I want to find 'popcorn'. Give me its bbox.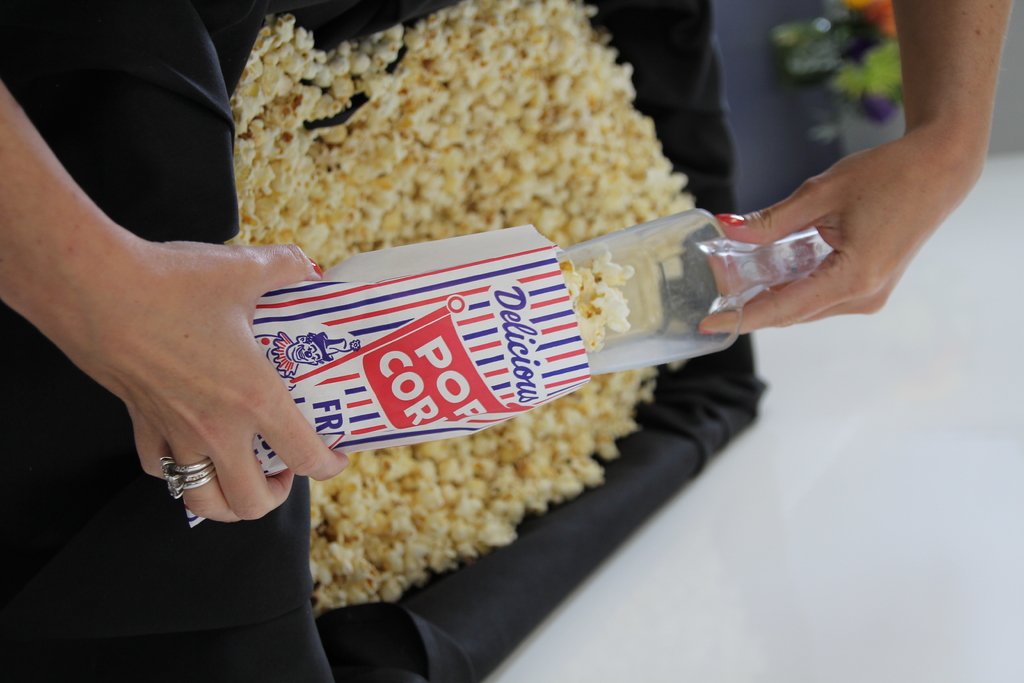
region(230, 0, 695, 614).
